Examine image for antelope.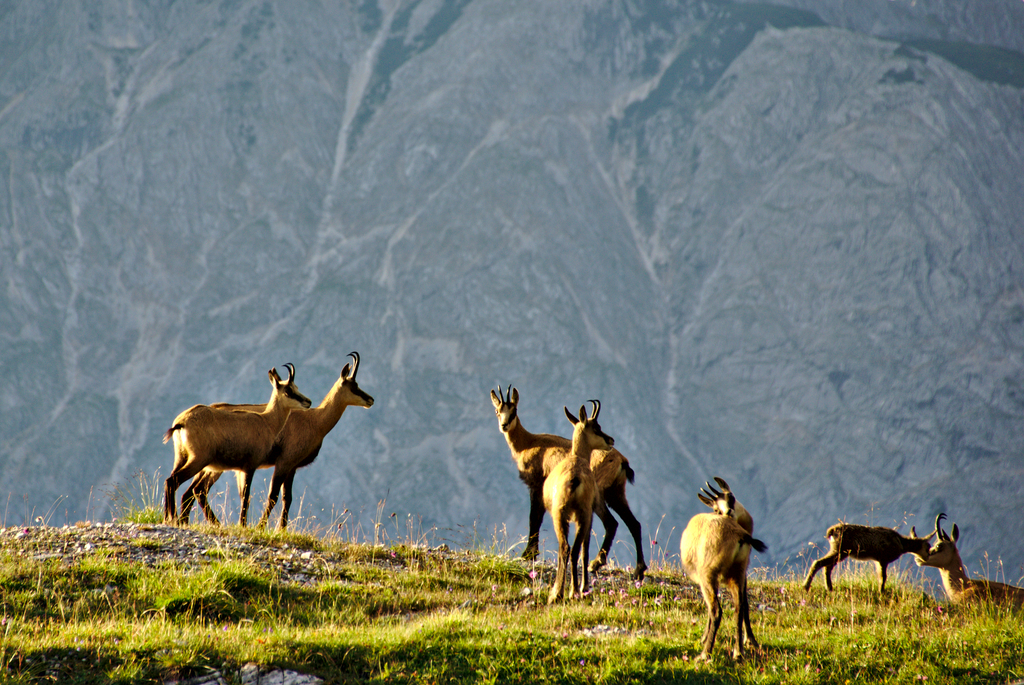
Examination result: (x1=162, y1=362, x2=311, y2=522).
